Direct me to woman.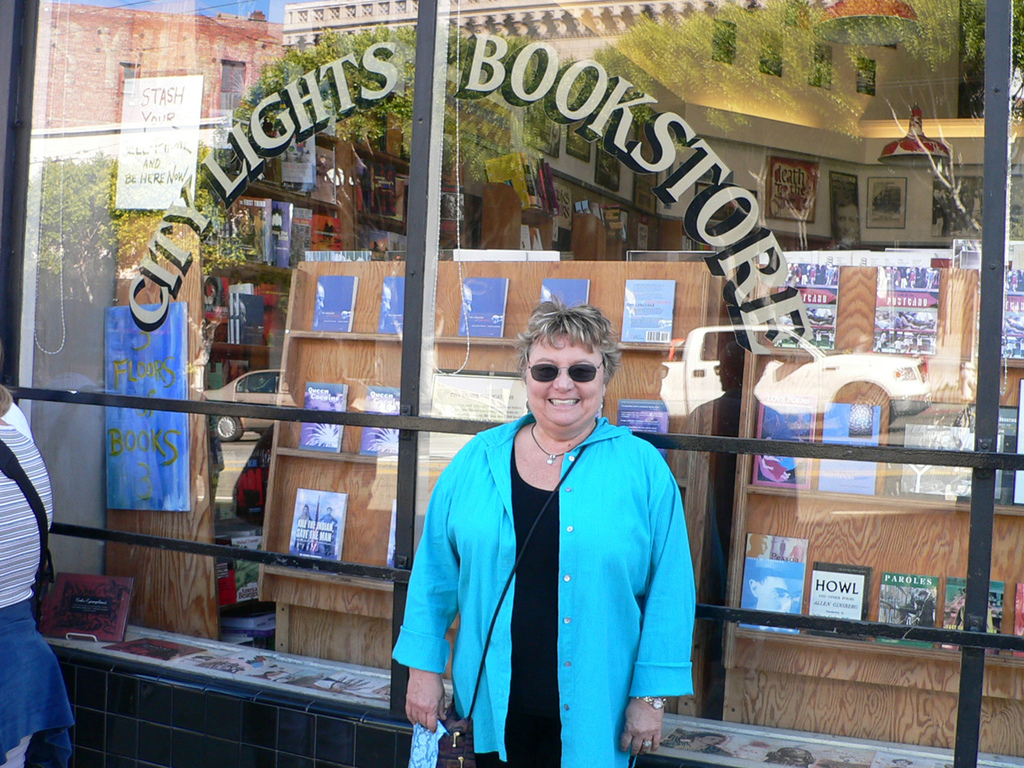
Direction: (0, 383, 79, 767).
